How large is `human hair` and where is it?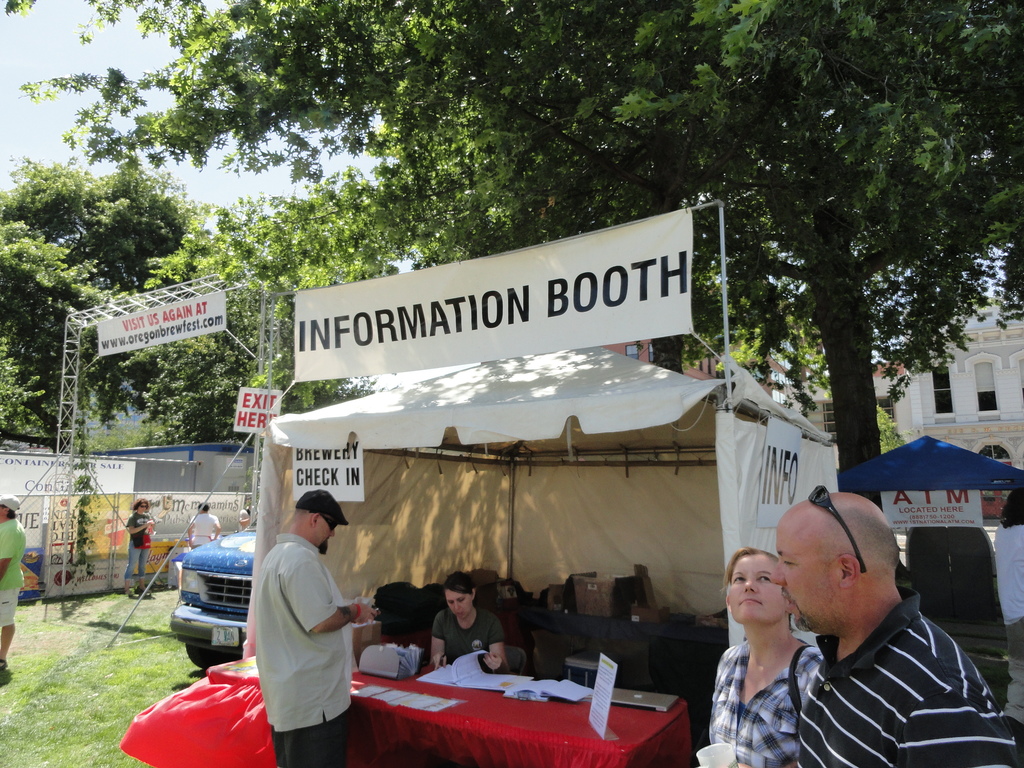
Bounding box: [442, 569, 476, 602].
